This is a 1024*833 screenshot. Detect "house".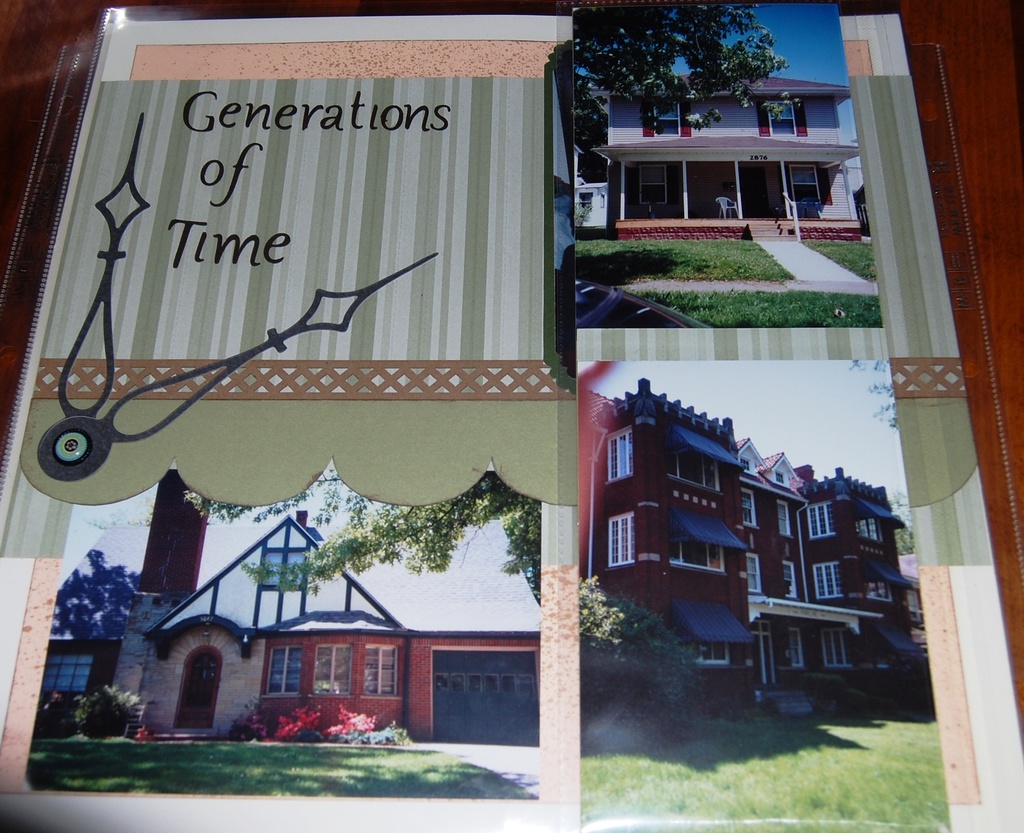
594/86/879/230.
